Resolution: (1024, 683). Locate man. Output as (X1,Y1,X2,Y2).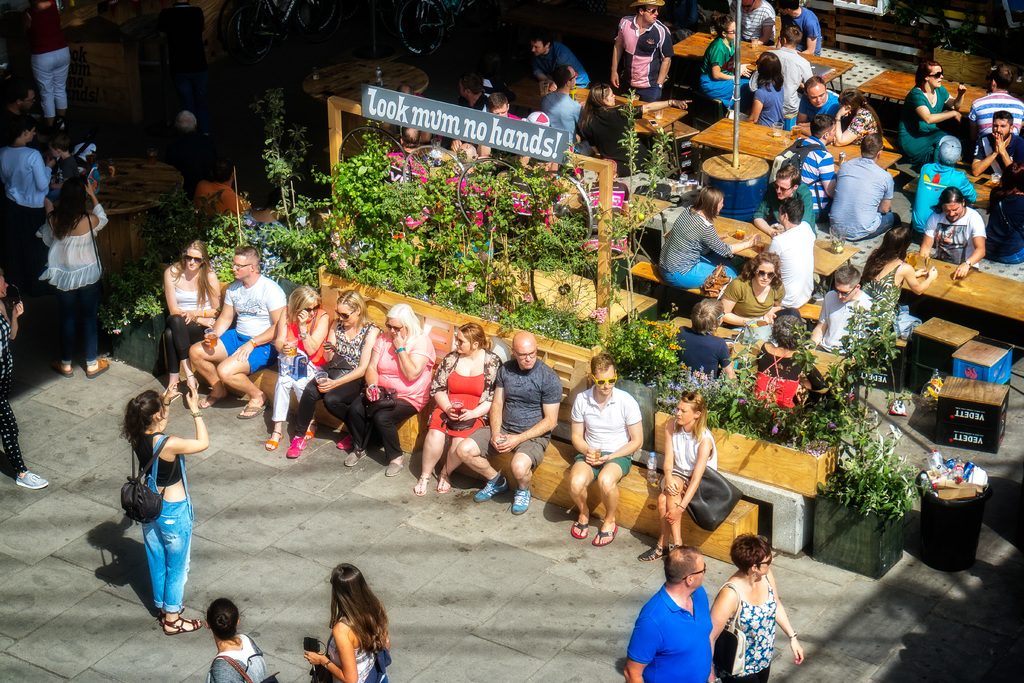
(750,162,825,241).
